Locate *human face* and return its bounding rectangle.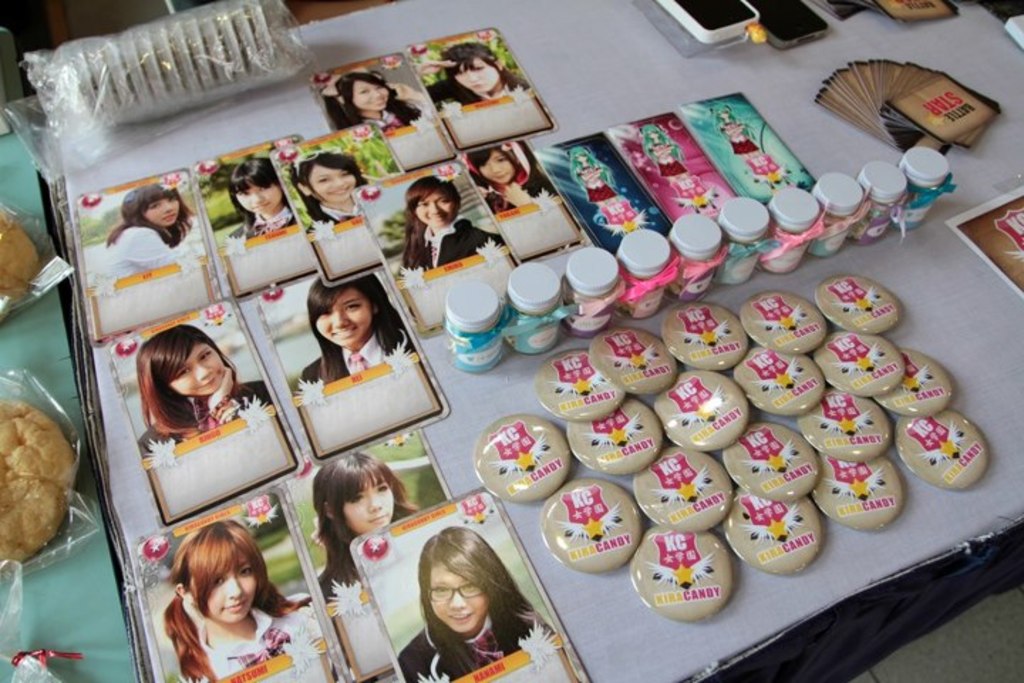
box(344, 470, 398, 529).
